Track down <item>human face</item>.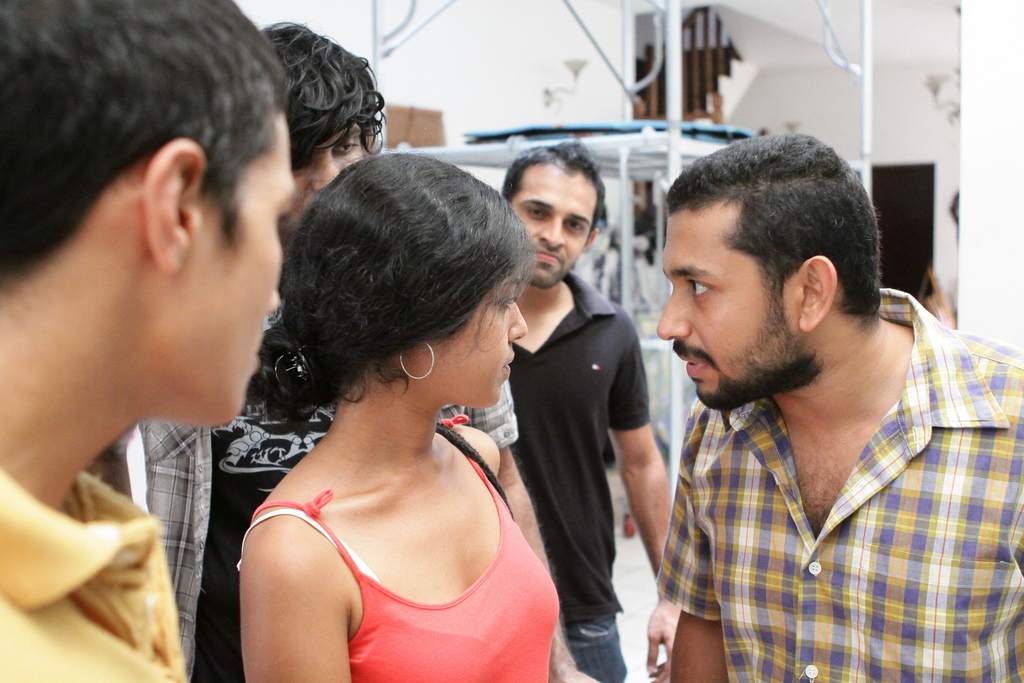
Tracked to x1=175 y1=118 x2=292 y2=415.
